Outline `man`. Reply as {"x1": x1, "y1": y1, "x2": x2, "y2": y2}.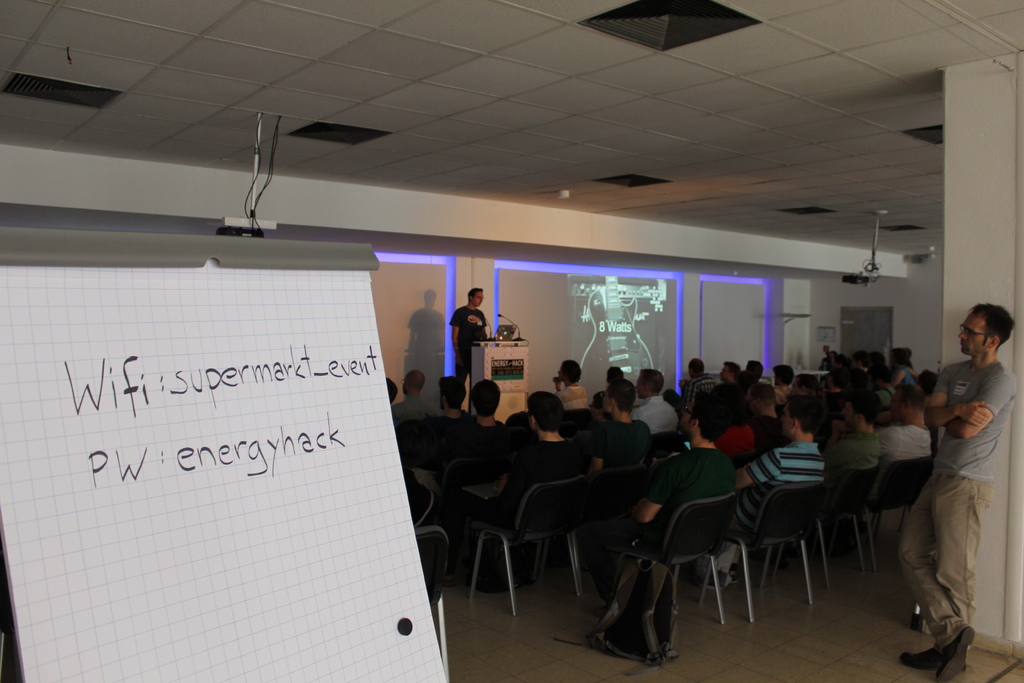
{"x1": 770, "y1": 363, "x2": 794, "y2": 395}.
